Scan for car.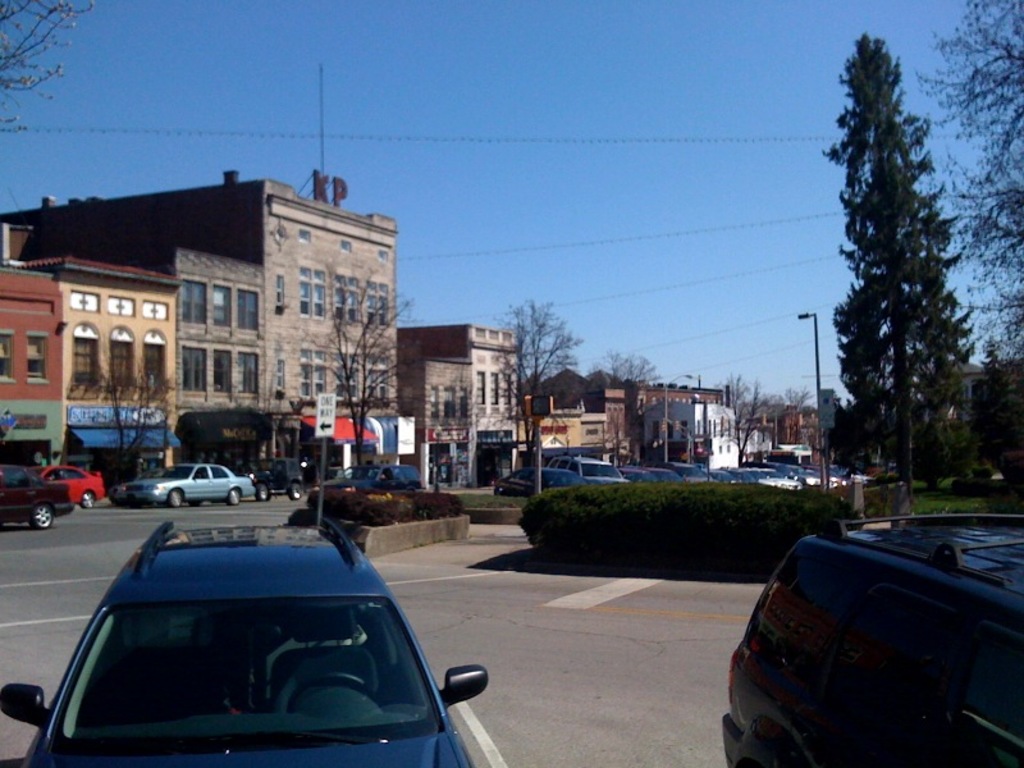
Scan result: [0, 458, 69, 527].
